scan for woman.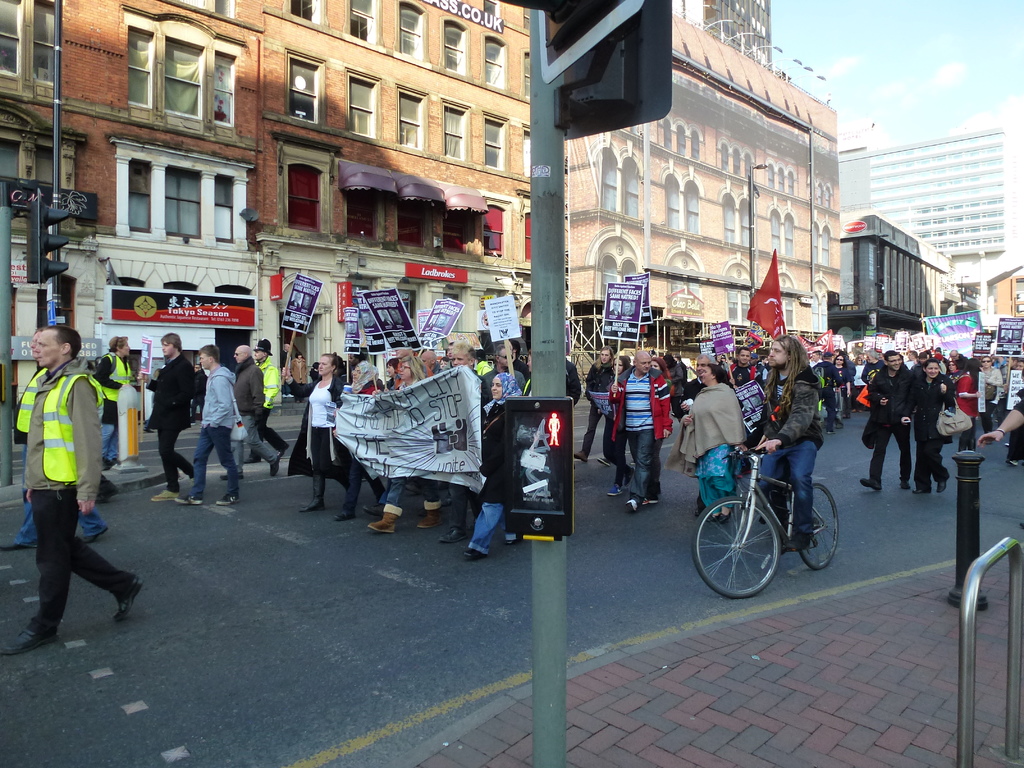
Scan result: region(913, 360, 950, 491).
